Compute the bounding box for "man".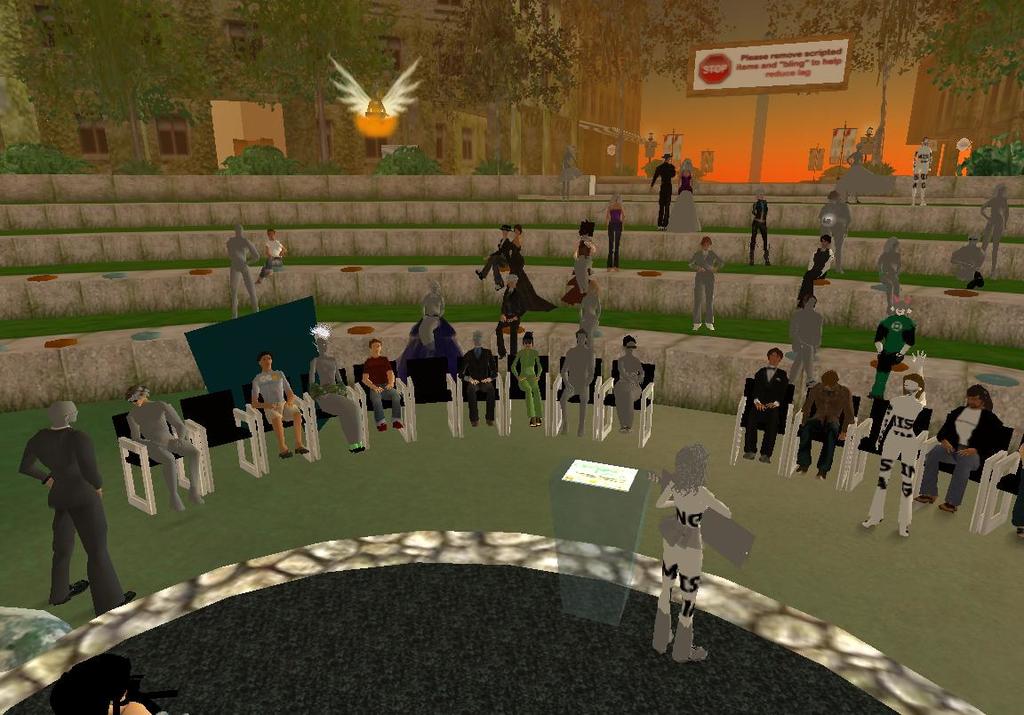
{"x1": 249, "y1": 350, "x2": 320, "y2": 462}.
